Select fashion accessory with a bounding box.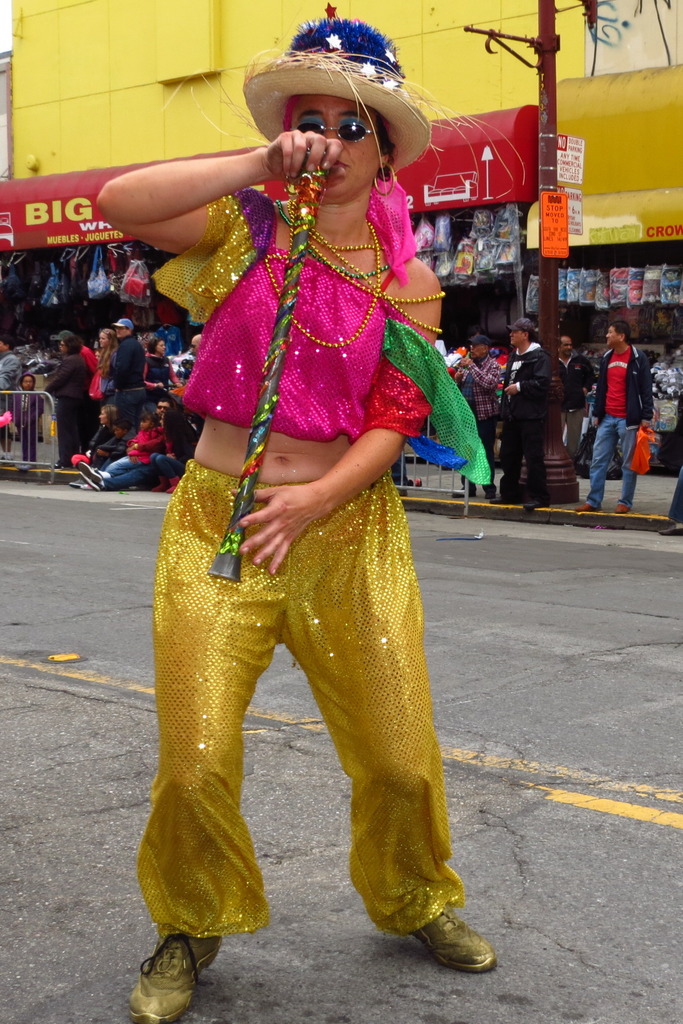
bbox=(110, 316, 136, 331).
